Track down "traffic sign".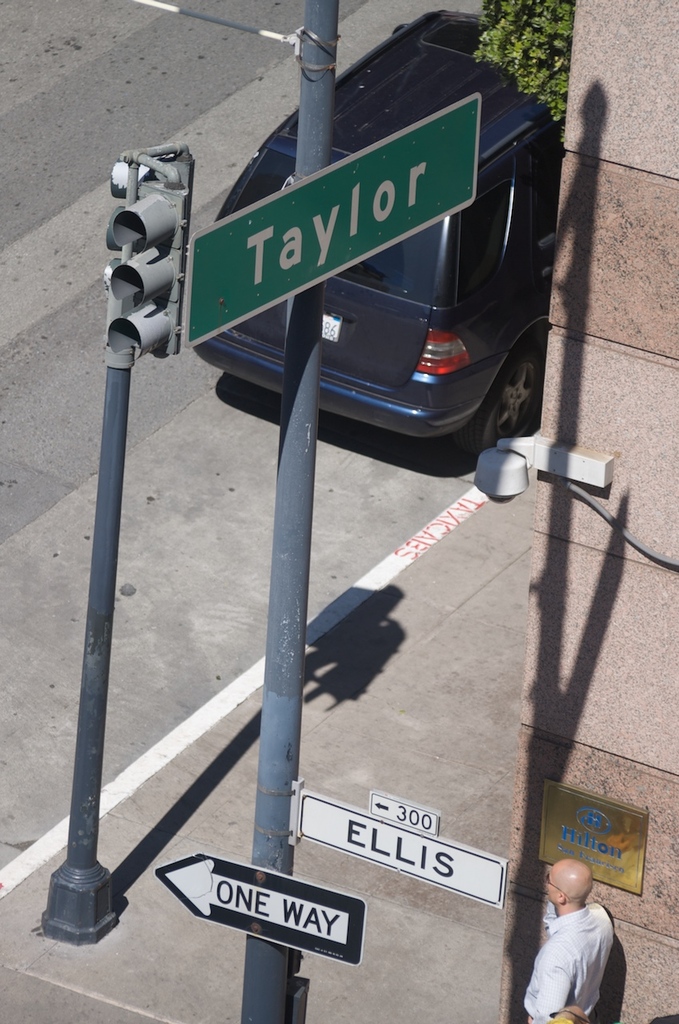
Tracked to [158, 856, 365, 967].
